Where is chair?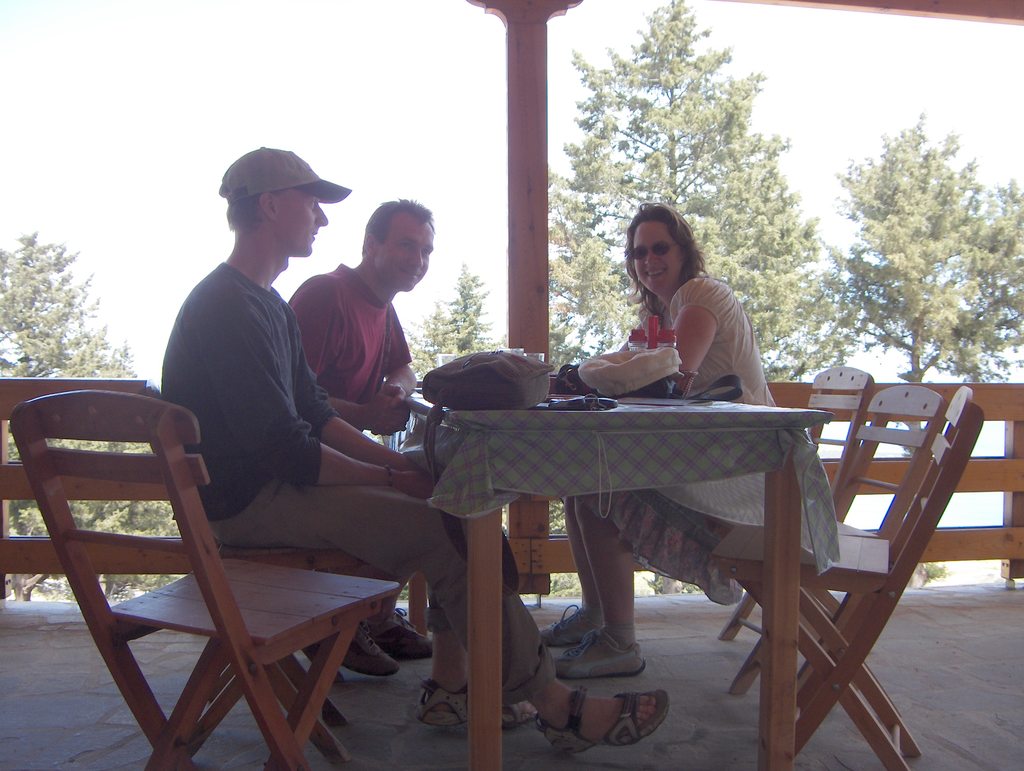
x1=712, y1=385, x2=985, y2=770.
